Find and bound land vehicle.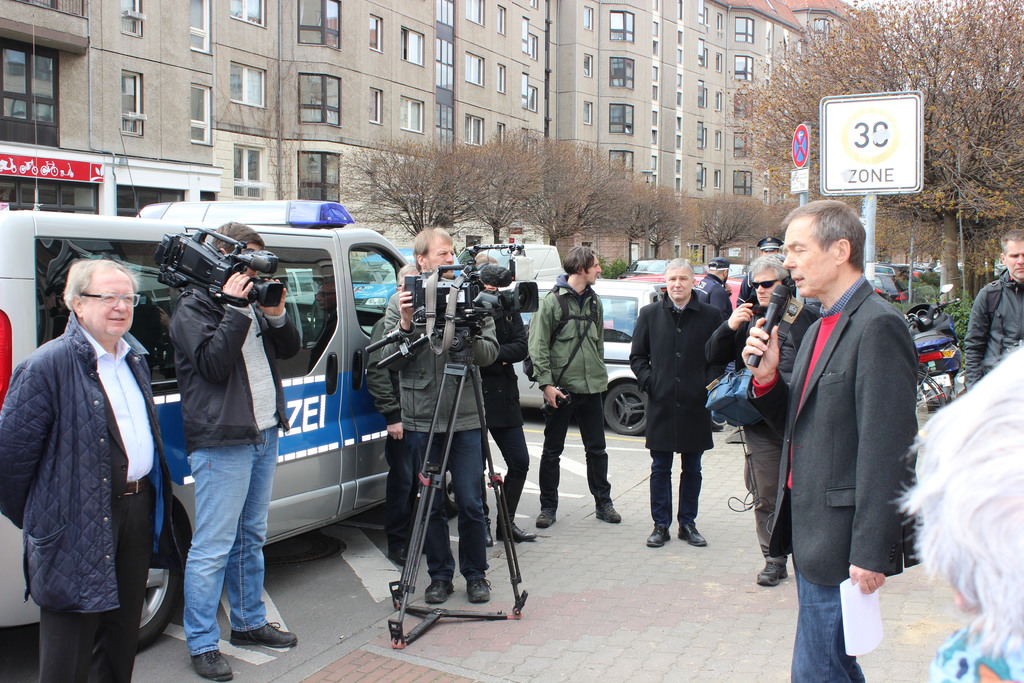
Bound: bbox(726, 262, 748, 276).
